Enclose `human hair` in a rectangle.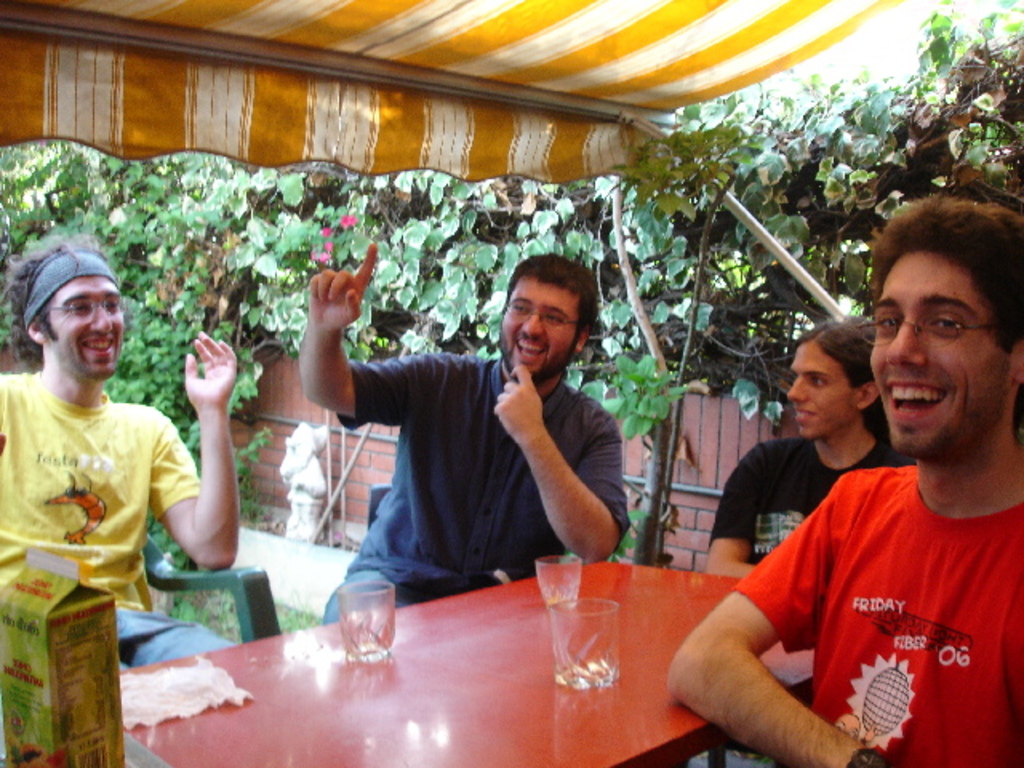
<region>792, 301, 877, 413</region>.
